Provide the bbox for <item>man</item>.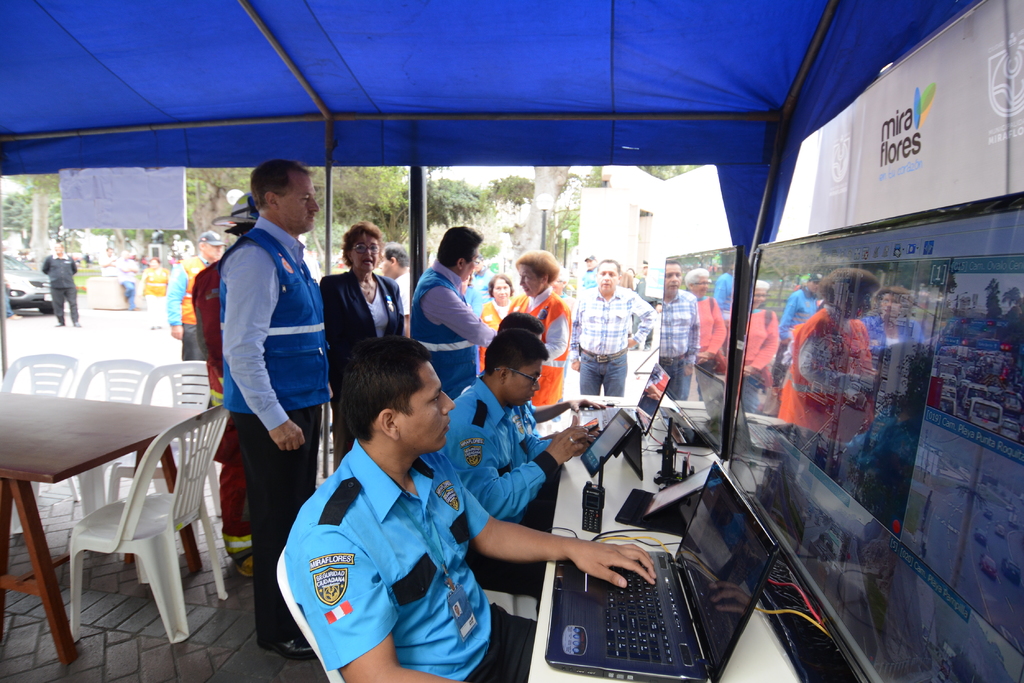
detection(286, 335, 662, 682).
